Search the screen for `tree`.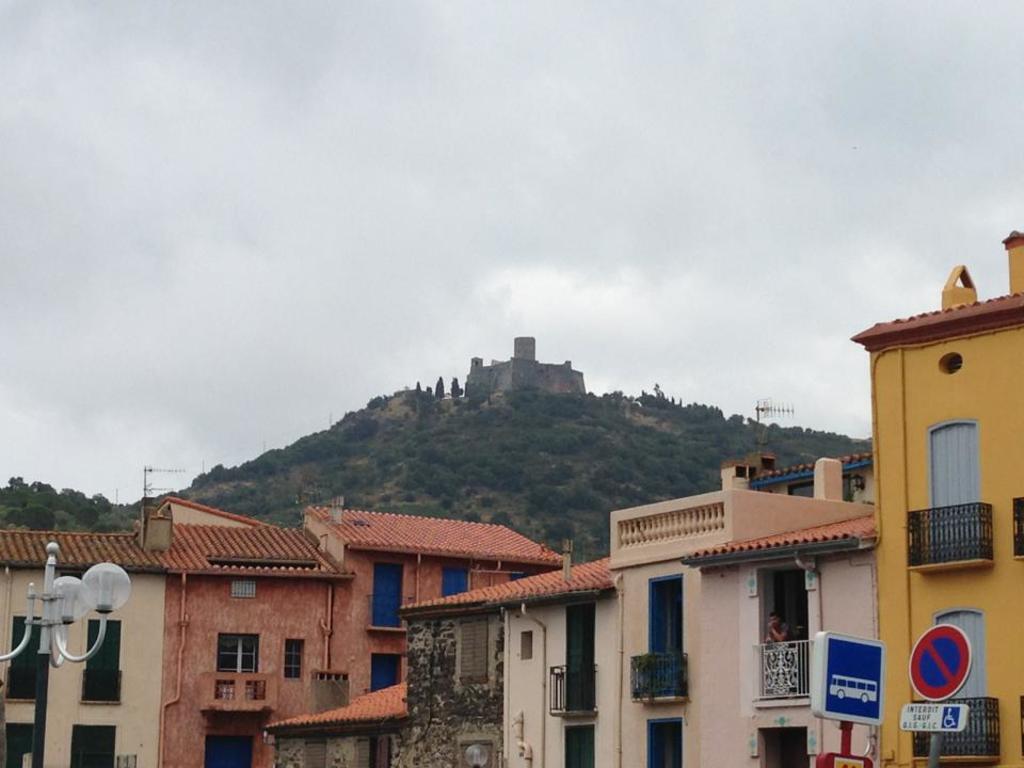
Found at (495, 386, 550, 418).
